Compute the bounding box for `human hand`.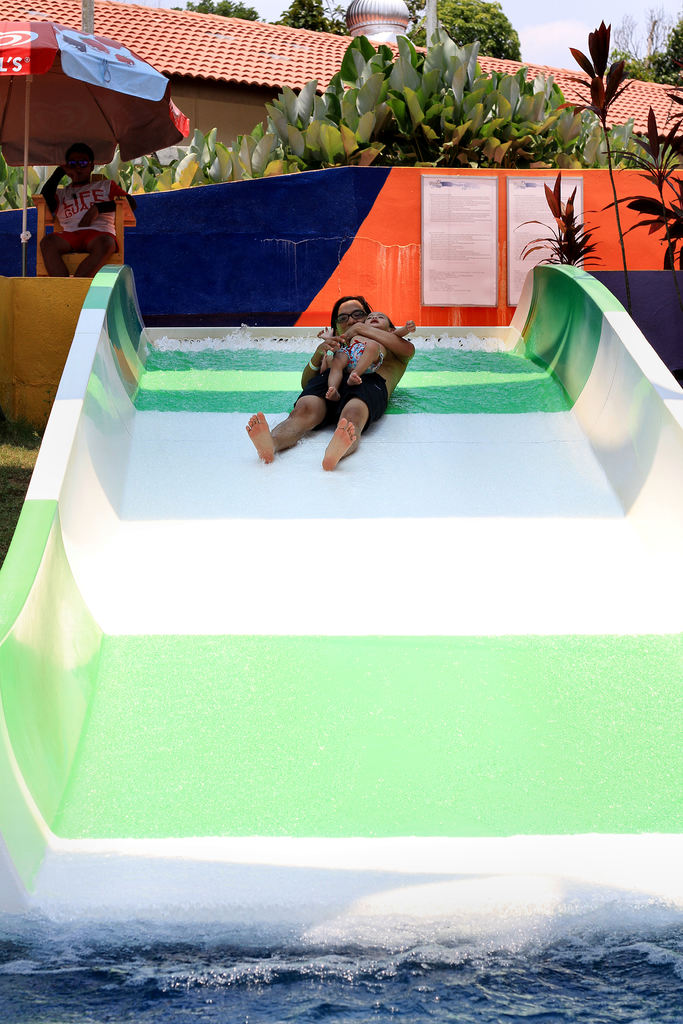
316:335:344:358.
